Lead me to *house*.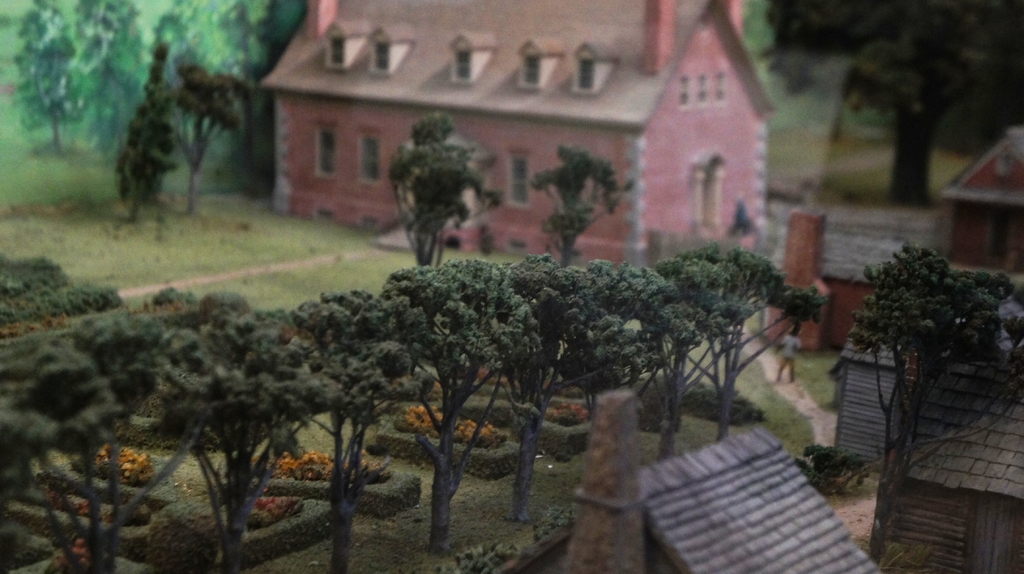
Lead to pyautogui.locateOnScreen(765, 200, 941, 362).
